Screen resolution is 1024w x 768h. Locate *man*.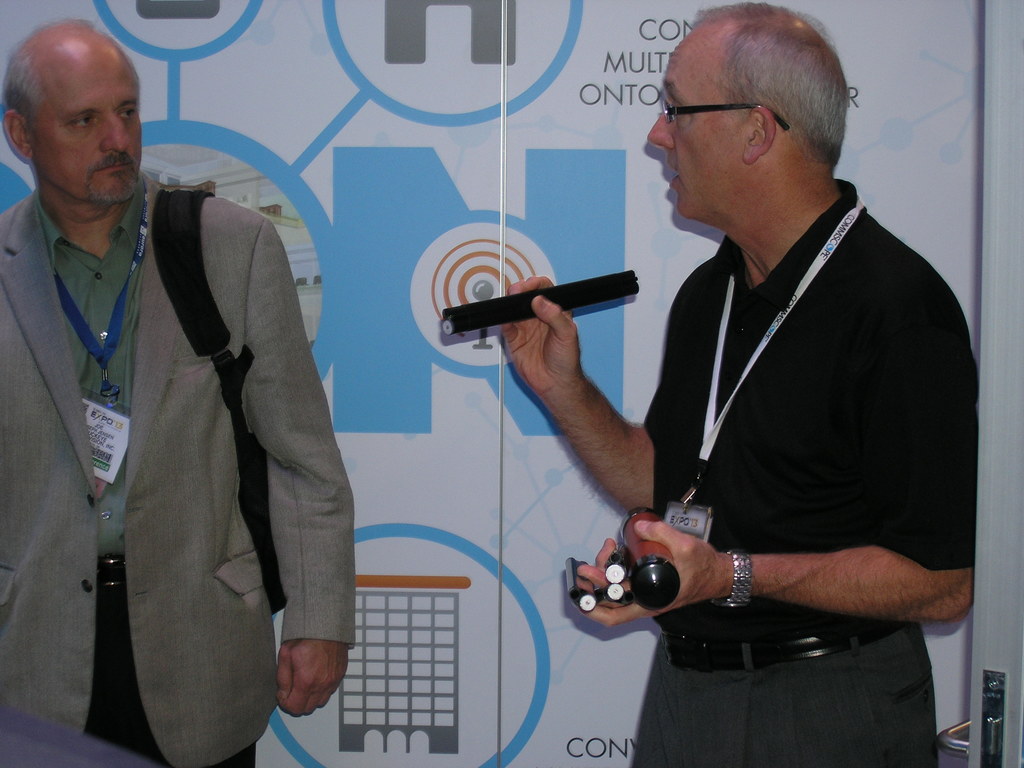
region(0, 15, 361, 767).
